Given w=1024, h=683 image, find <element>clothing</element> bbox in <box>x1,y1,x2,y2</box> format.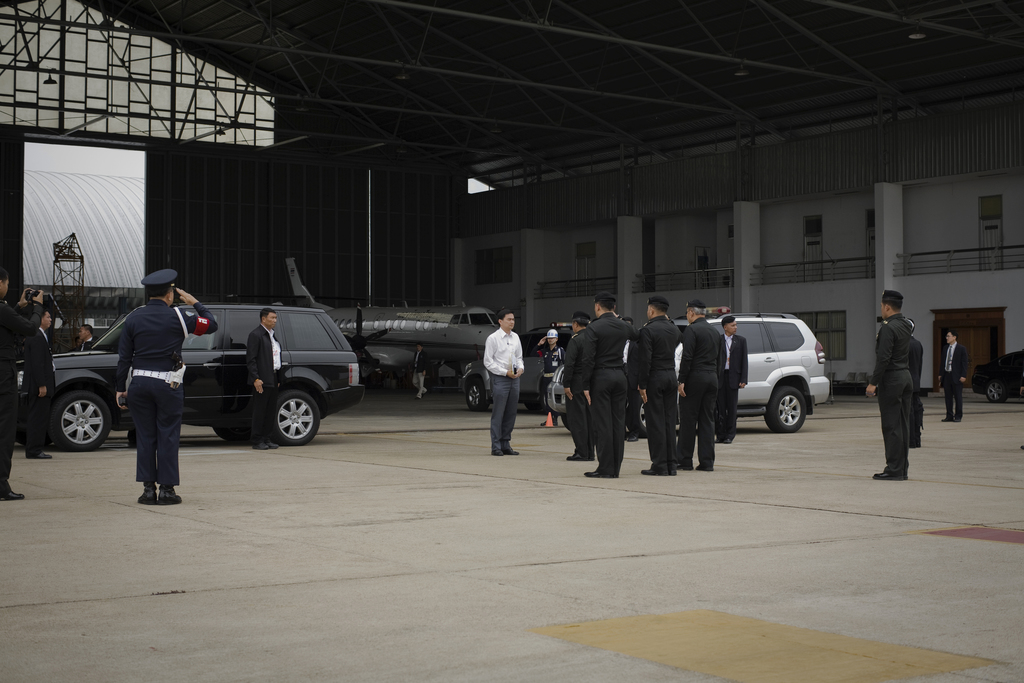
<box>75,338,101,355</box>.
